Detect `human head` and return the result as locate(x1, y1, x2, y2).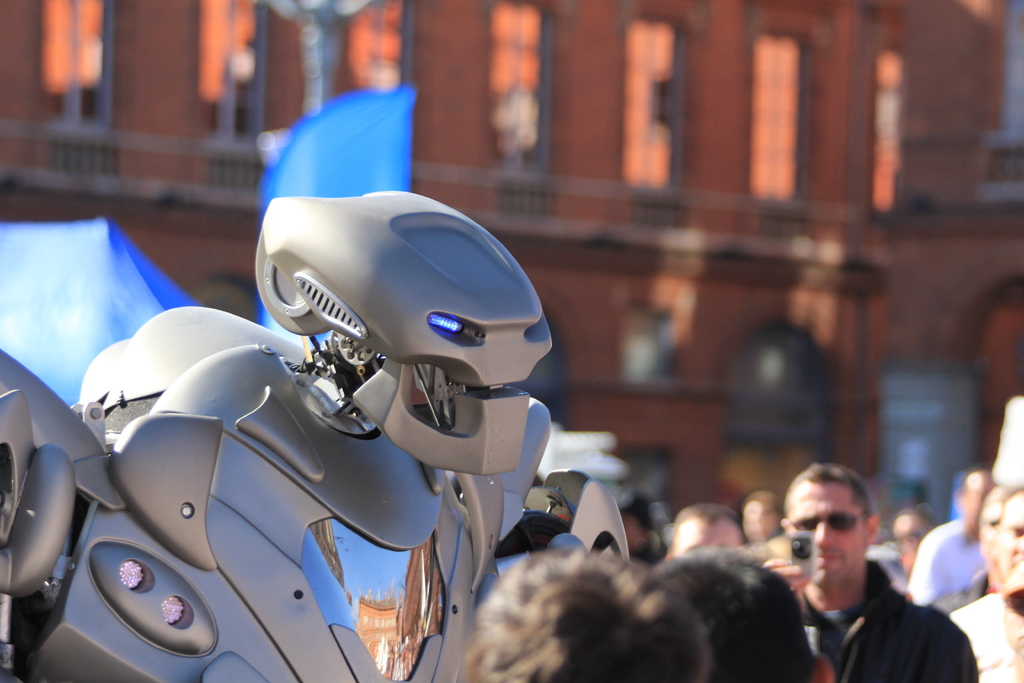
locate(976, 483, 1022, 572).
